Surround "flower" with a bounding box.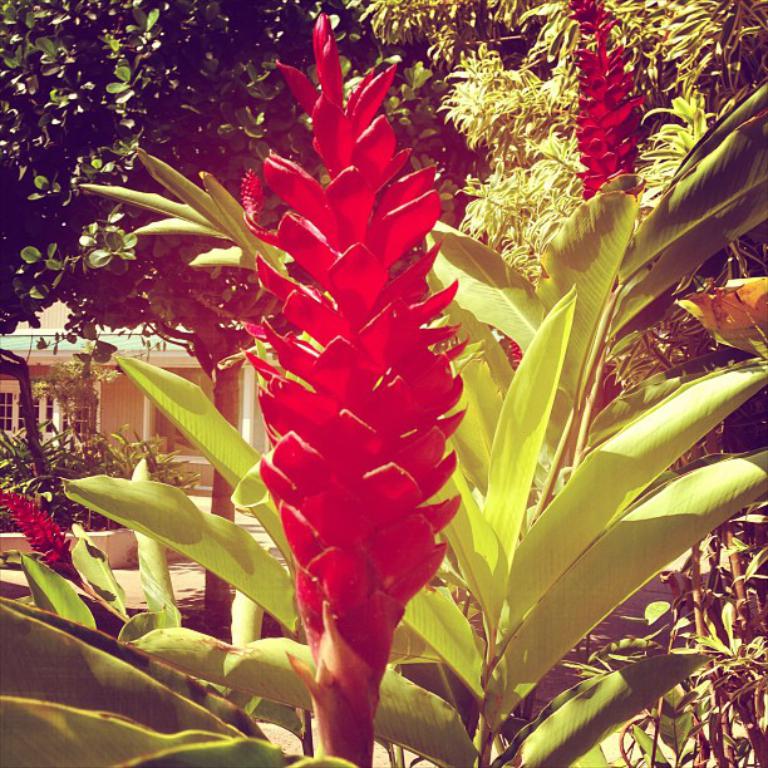
left=565, top=3, right=646, bottom=202.
